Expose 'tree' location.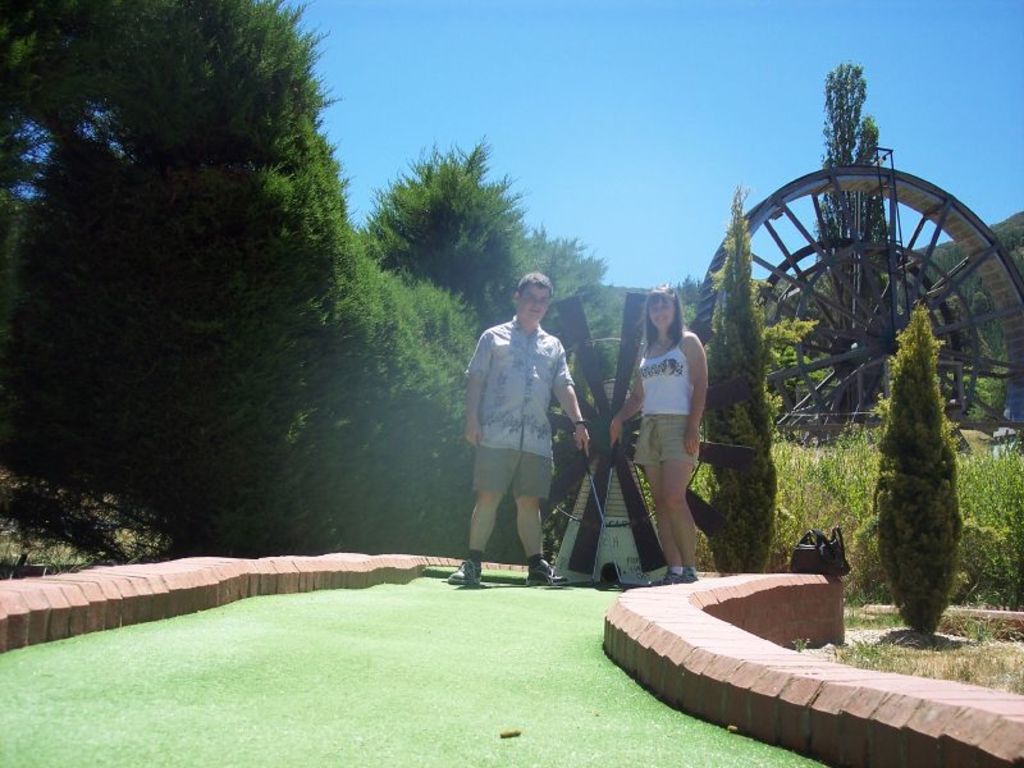
Exposed at 360/125/524/335.
